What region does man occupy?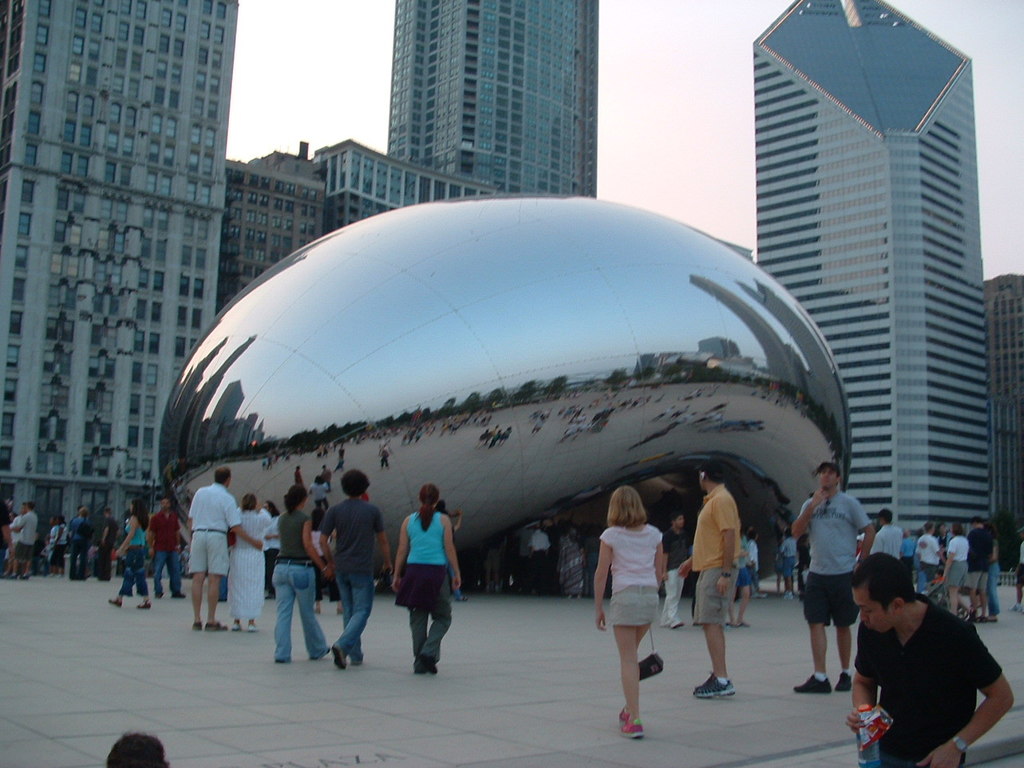
{"left": 968, "top": 518, "right": 990, "bottom": 620}.
